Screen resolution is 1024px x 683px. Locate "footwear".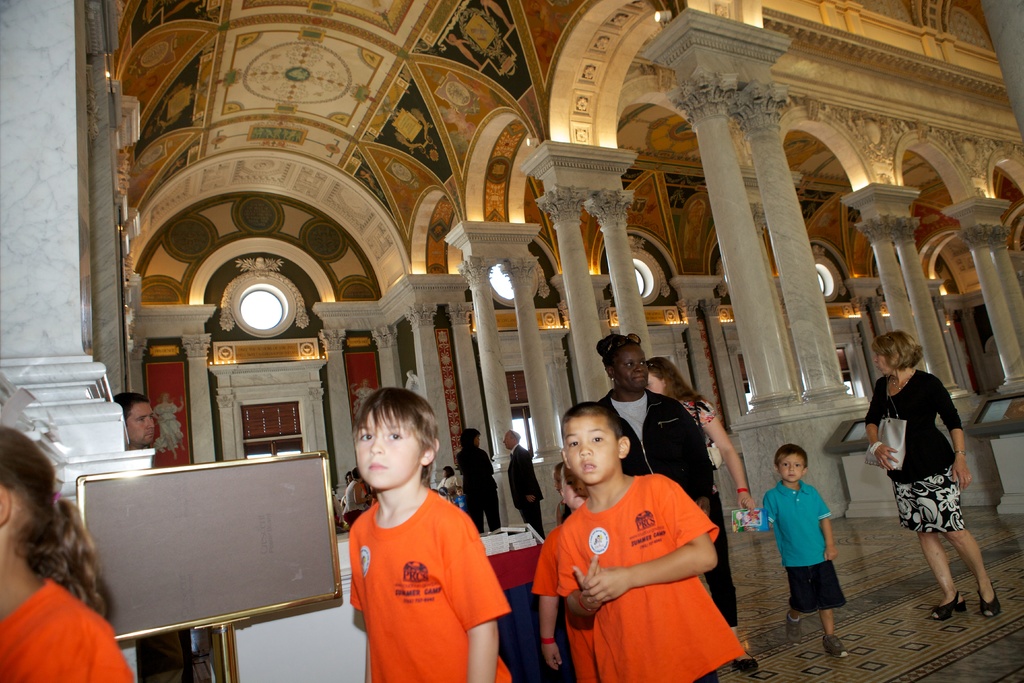
region(731, 646, 762, 671).
